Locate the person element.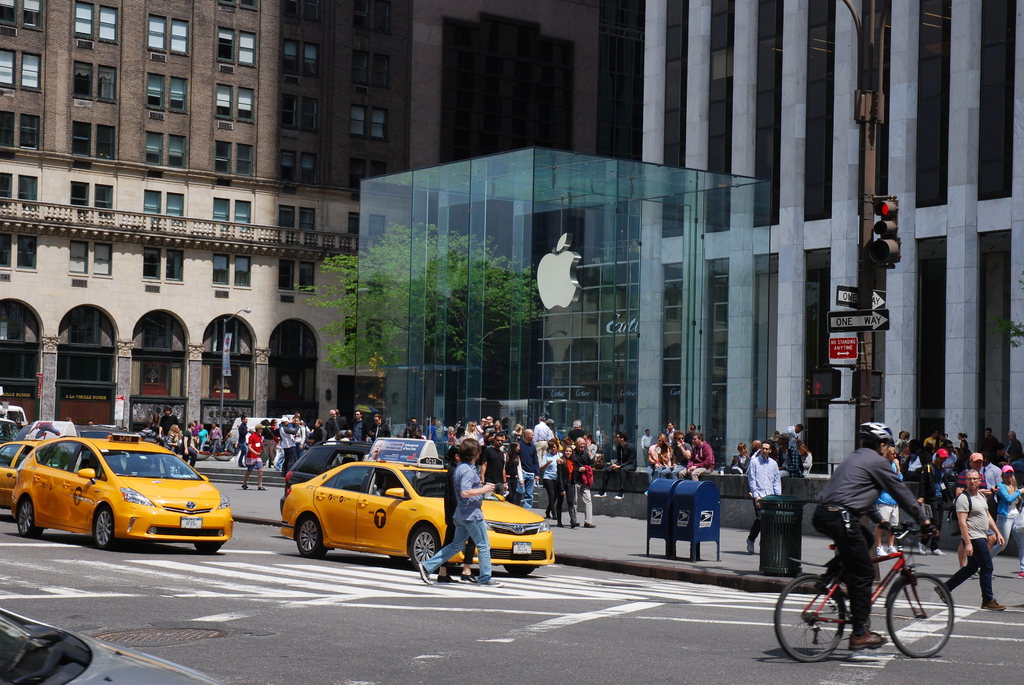
Element bbox: 566,446,584,530.
